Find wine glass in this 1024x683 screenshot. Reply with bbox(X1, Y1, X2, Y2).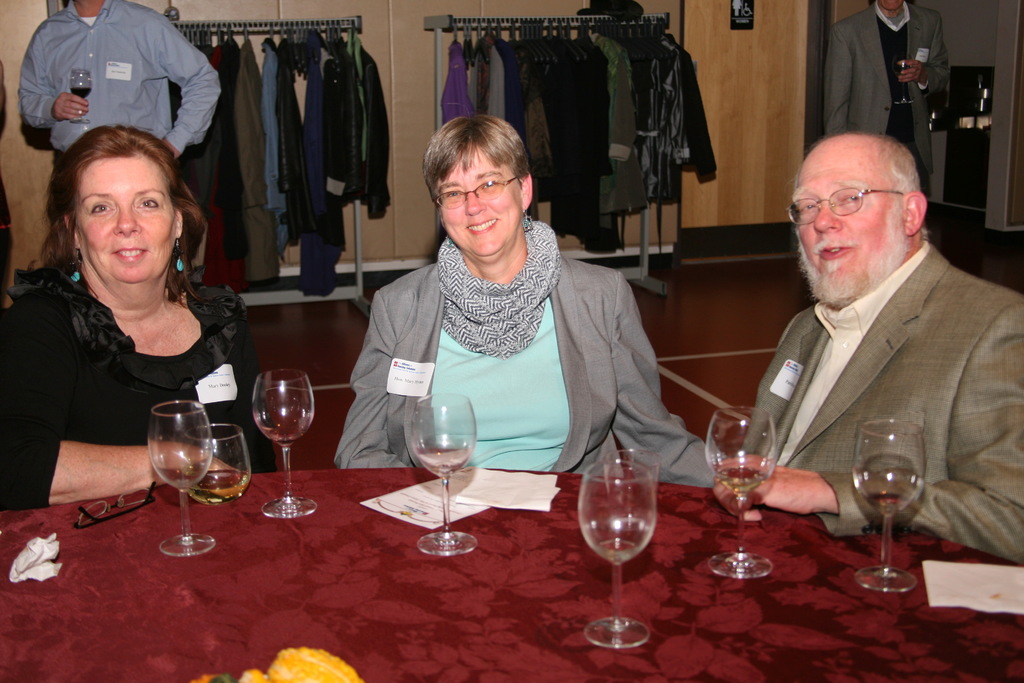
bbox(182, 419, 251, 507).
